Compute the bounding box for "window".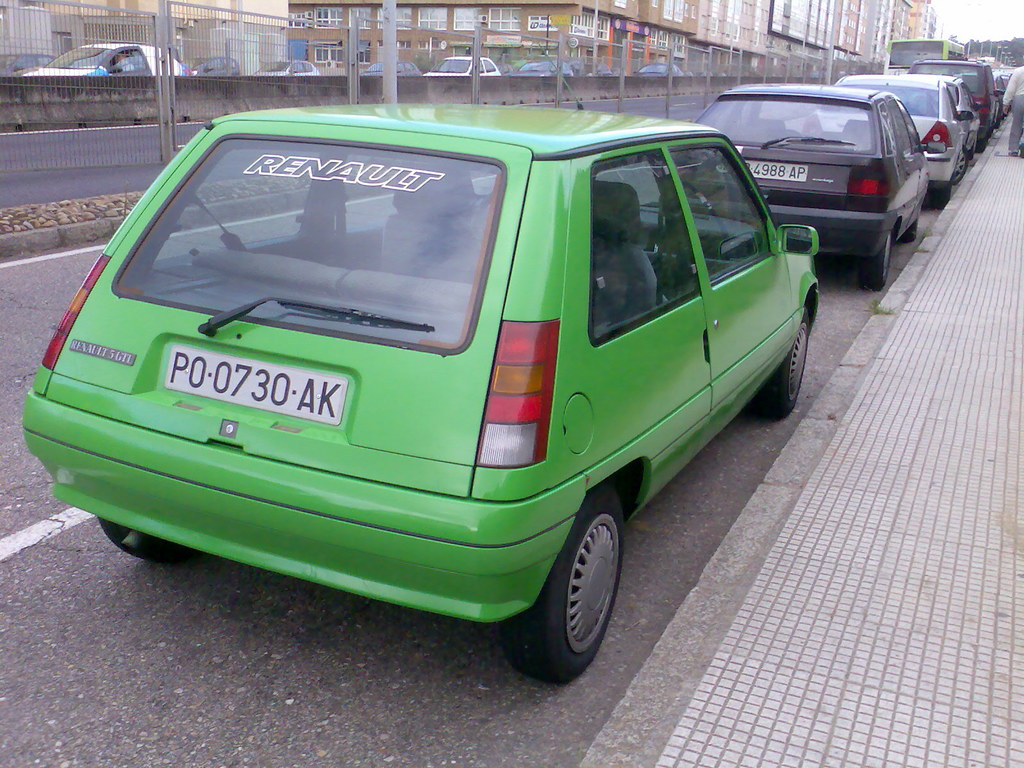
[x1=886, y1=100, x2=911, y2=159].
